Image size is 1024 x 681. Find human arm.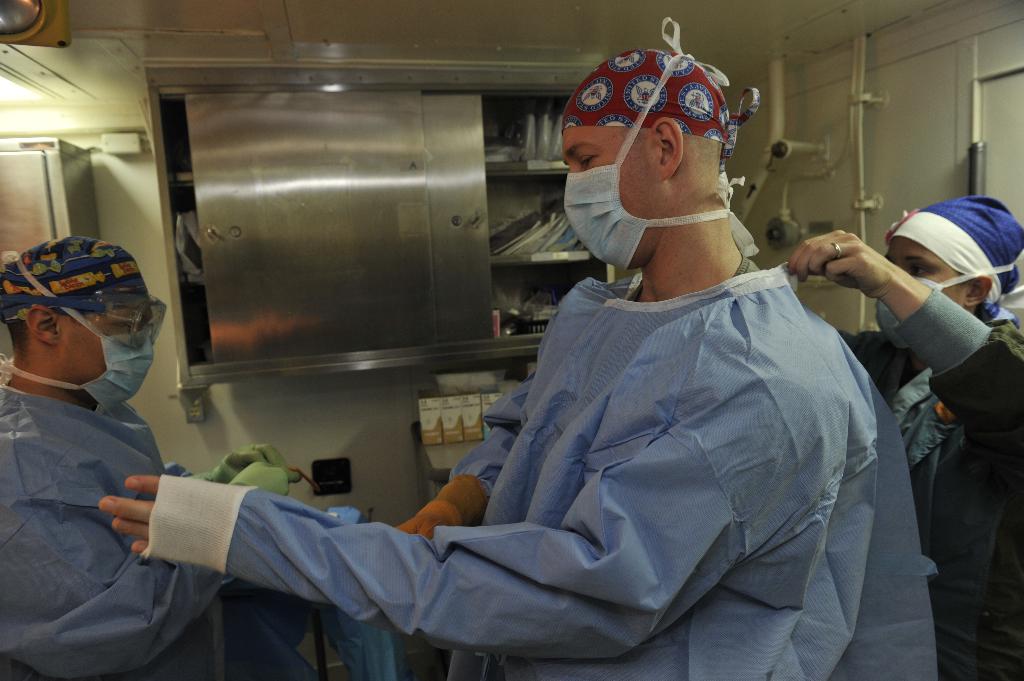
crop(375, 378, 546, 545).
